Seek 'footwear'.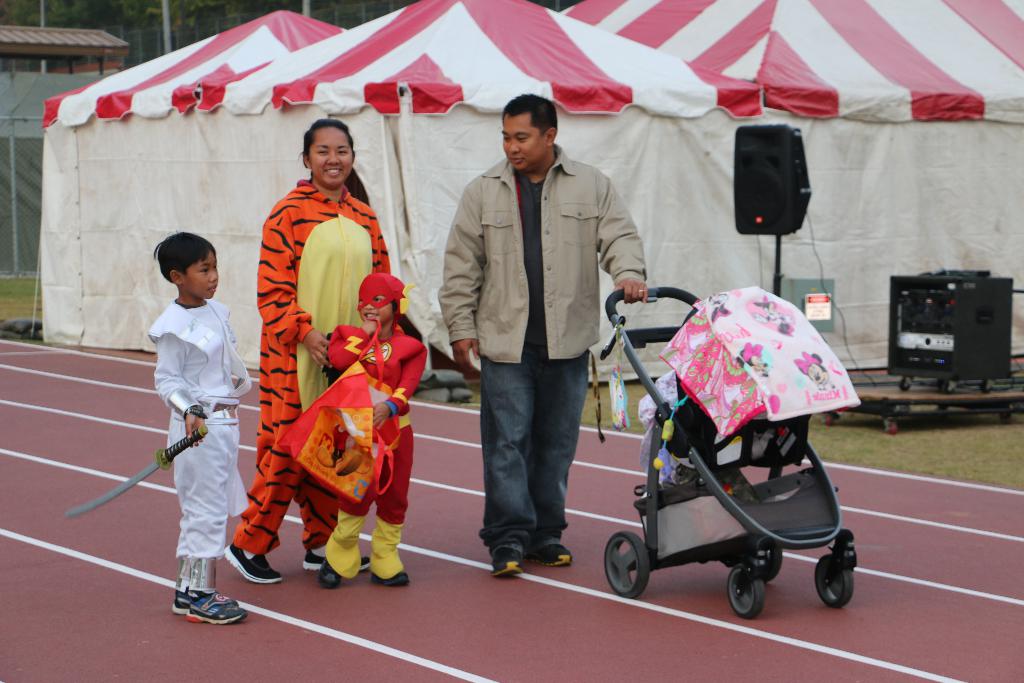
(303, 546, 372, 570).
